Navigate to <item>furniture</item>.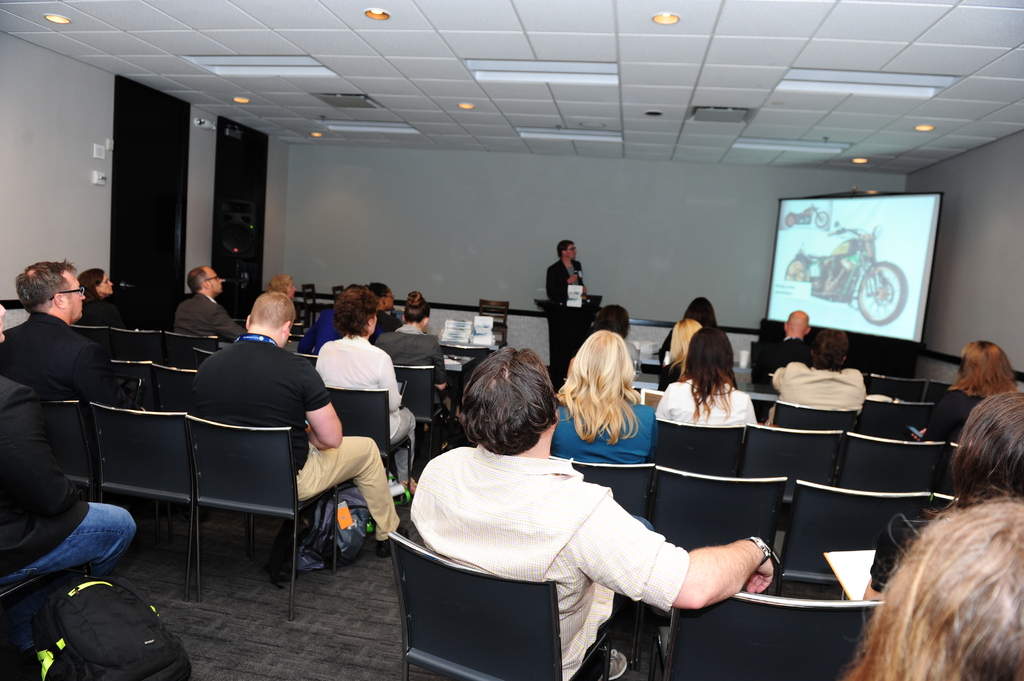
Navigation target: [438,342,492,397].
